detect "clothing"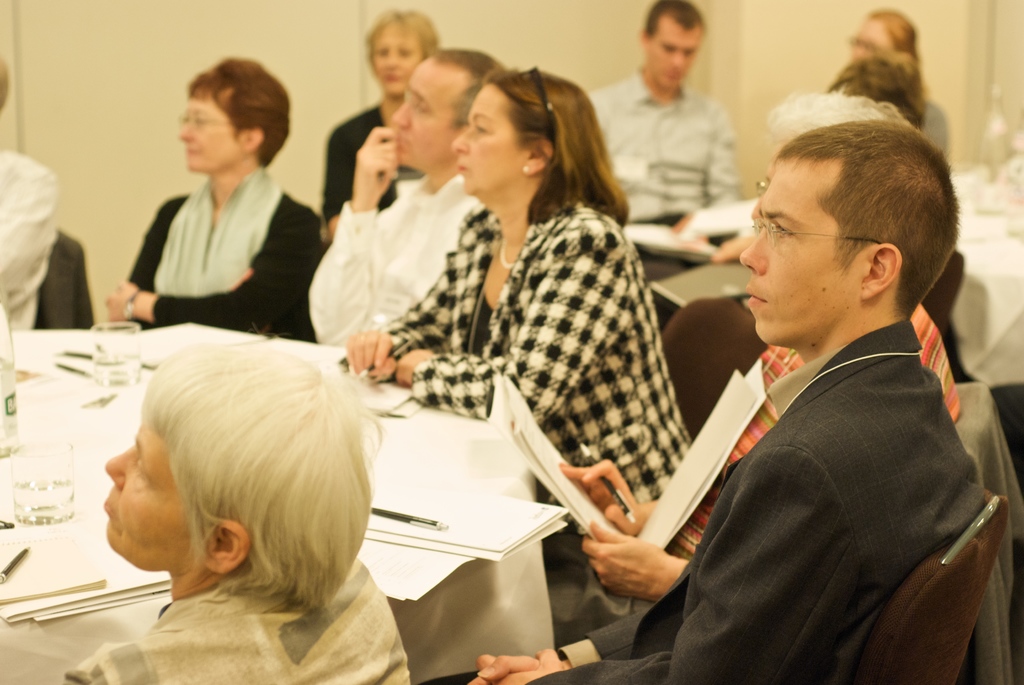
<region>316, 108, 394, 221</region>
